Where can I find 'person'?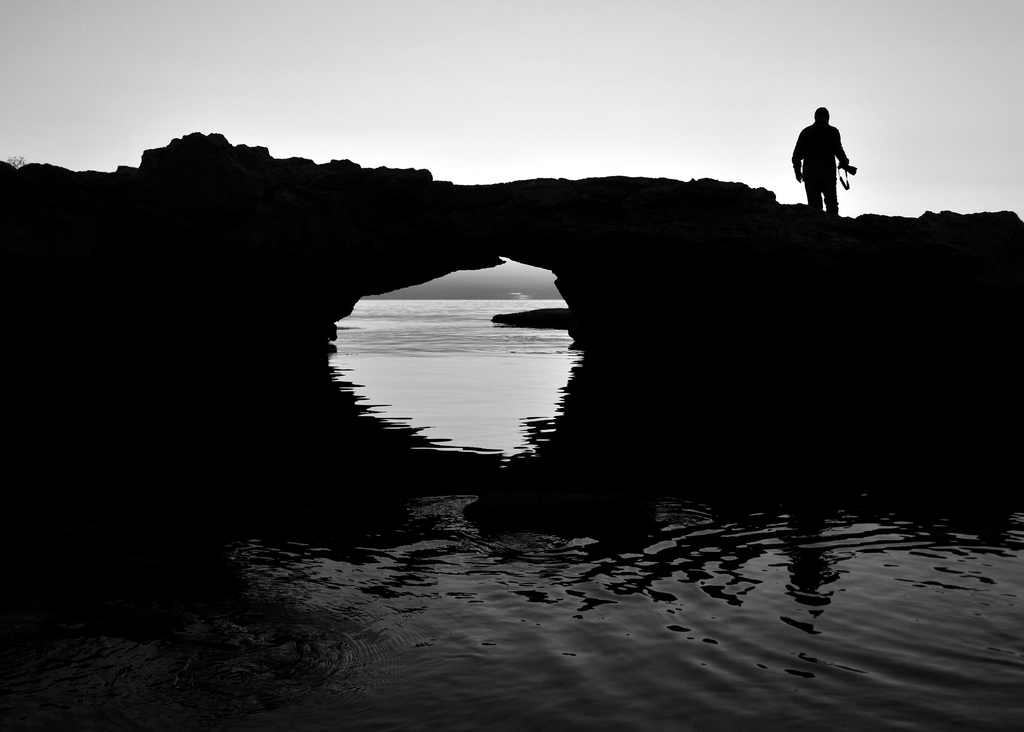
You can find it at x1=788, y1=104, x2=849, y2=216.
